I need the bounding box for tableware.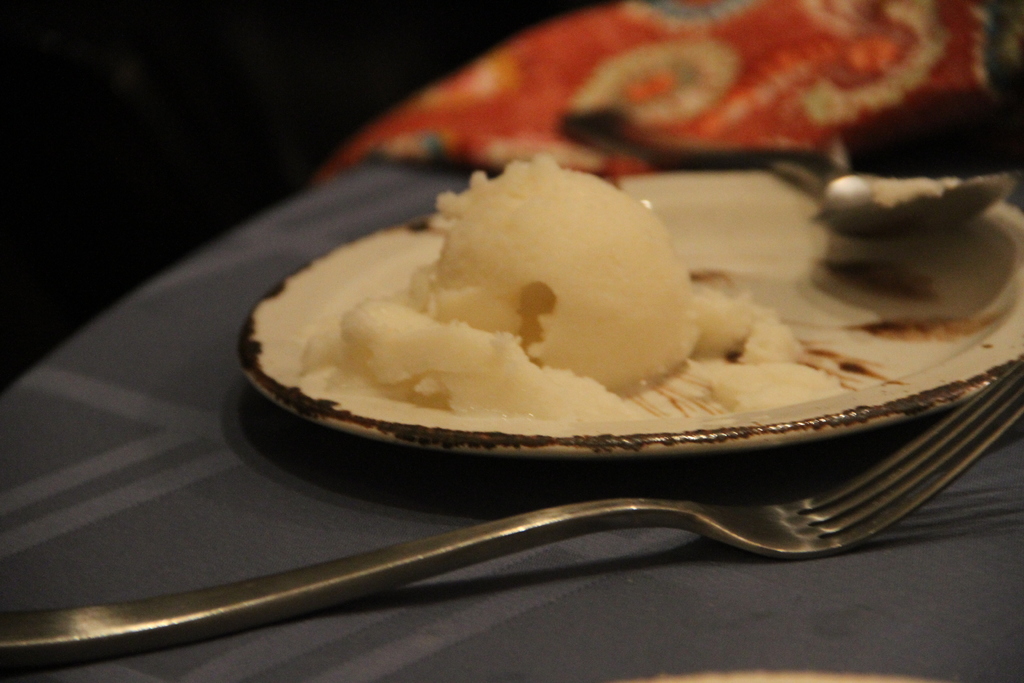
Here it is: <box>0,360,1023,672</box>.
